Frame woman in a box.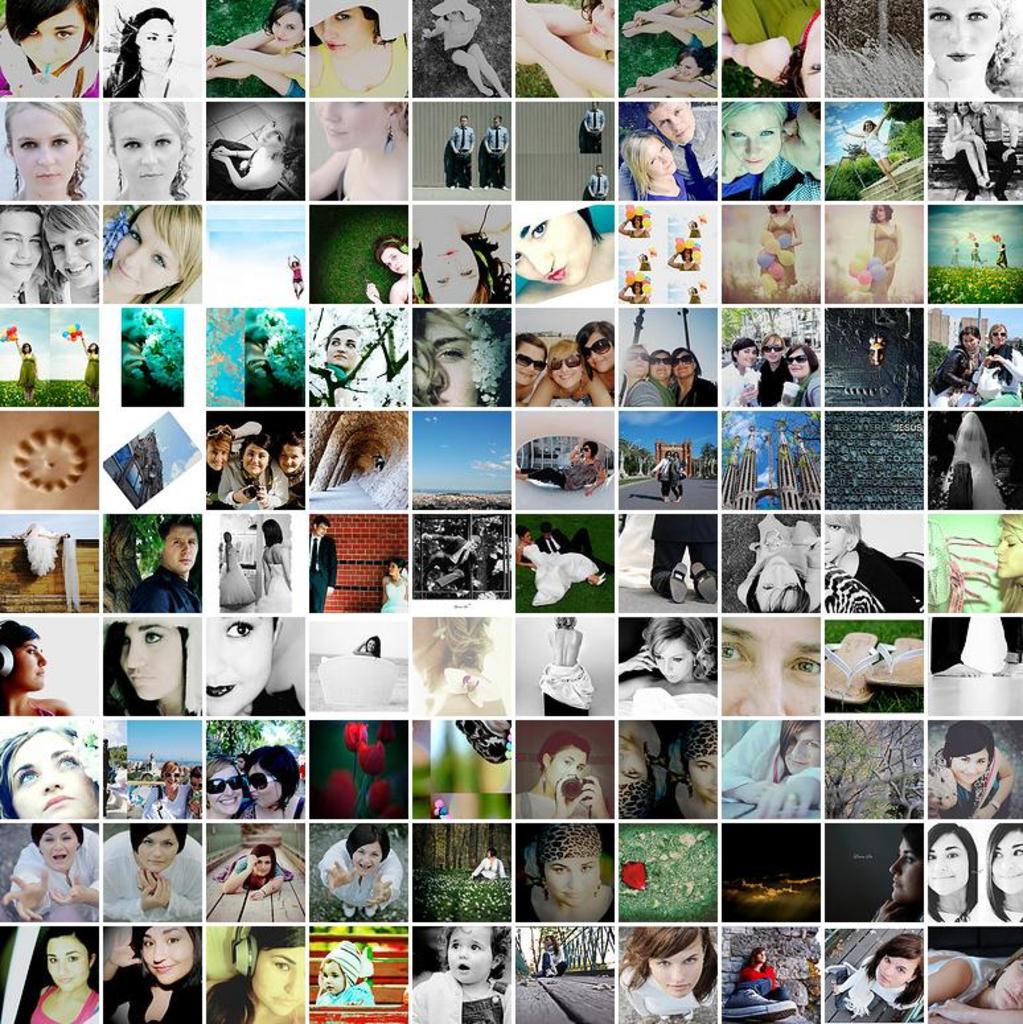
[left=513, top=0, right=617, bottom=99].
